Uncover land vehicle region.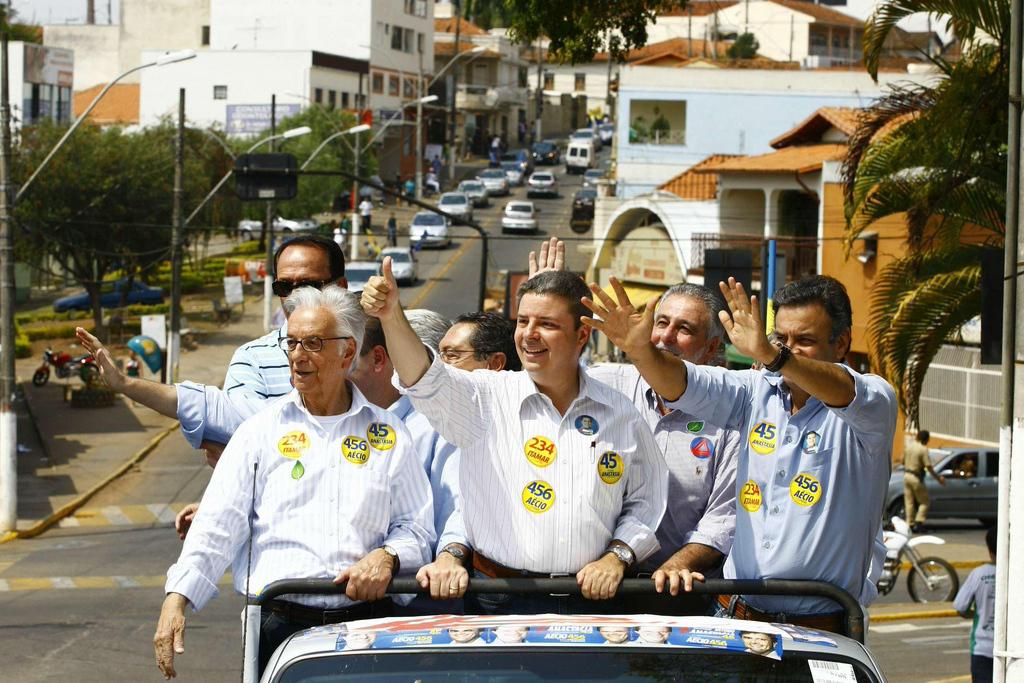
Uncovered: [376, 244, 416, 282].
